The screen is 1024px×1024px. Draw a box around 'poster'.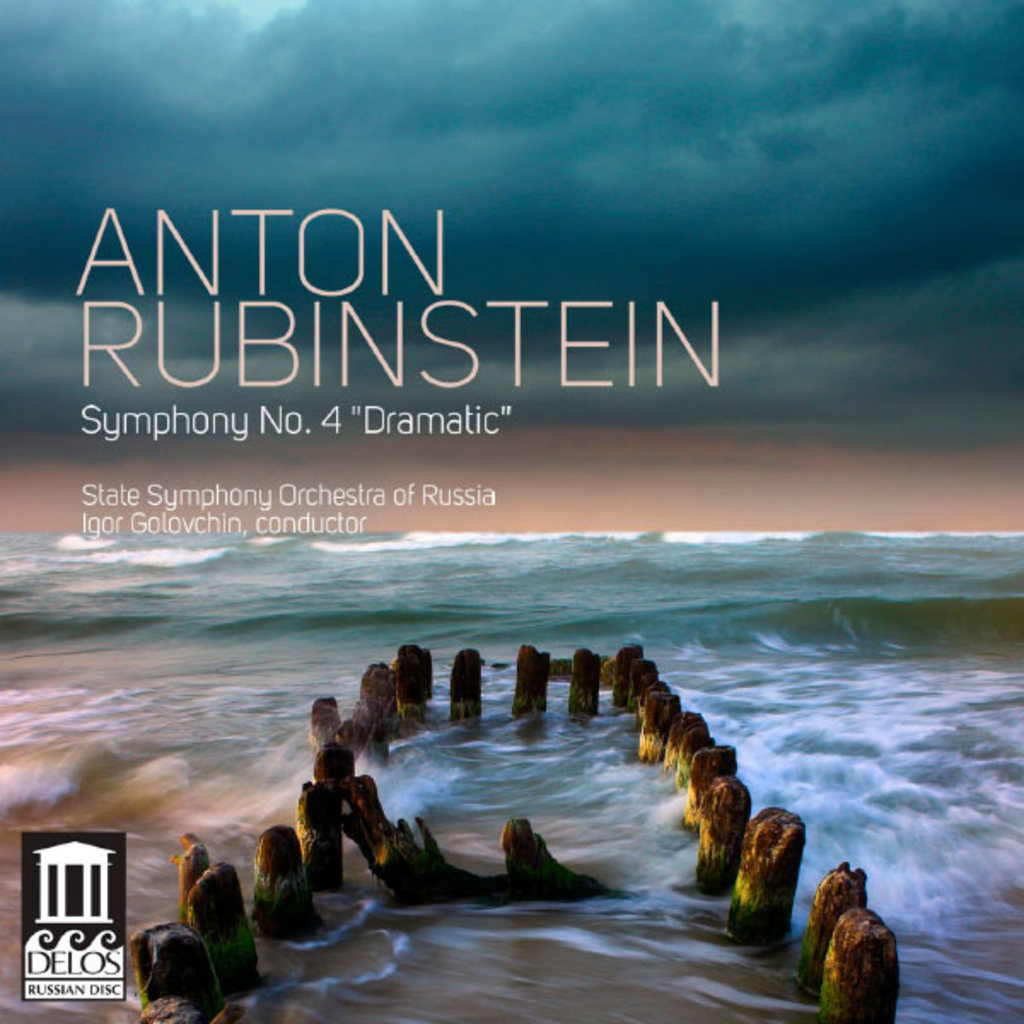
l=0, t=0, r=1022, b=1022.
